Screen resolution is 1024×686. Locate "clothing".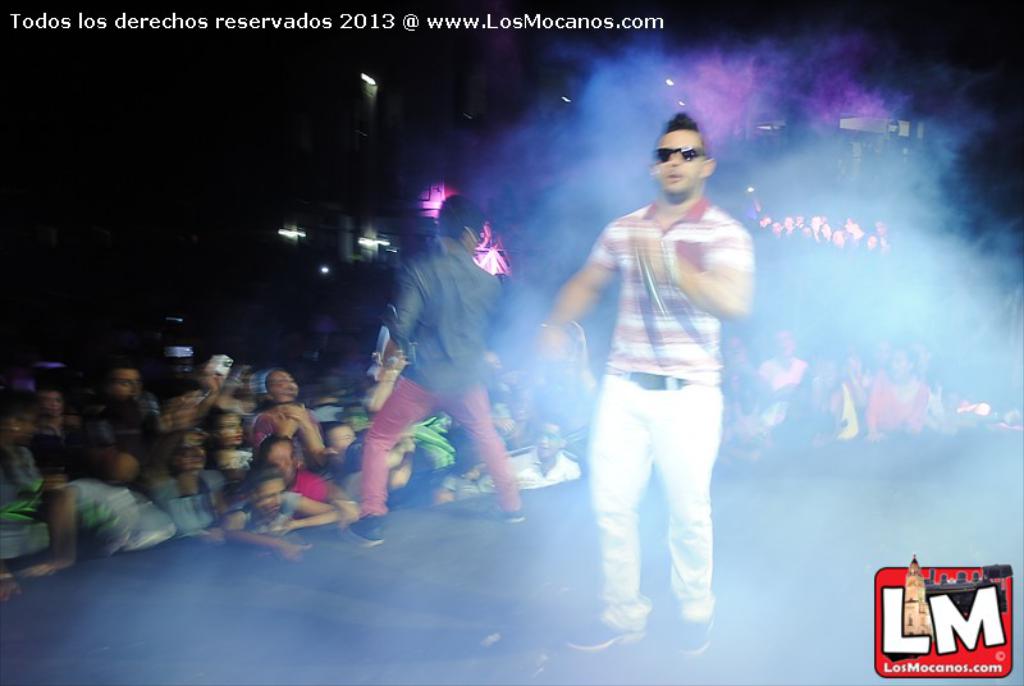
355:230:524:518.
